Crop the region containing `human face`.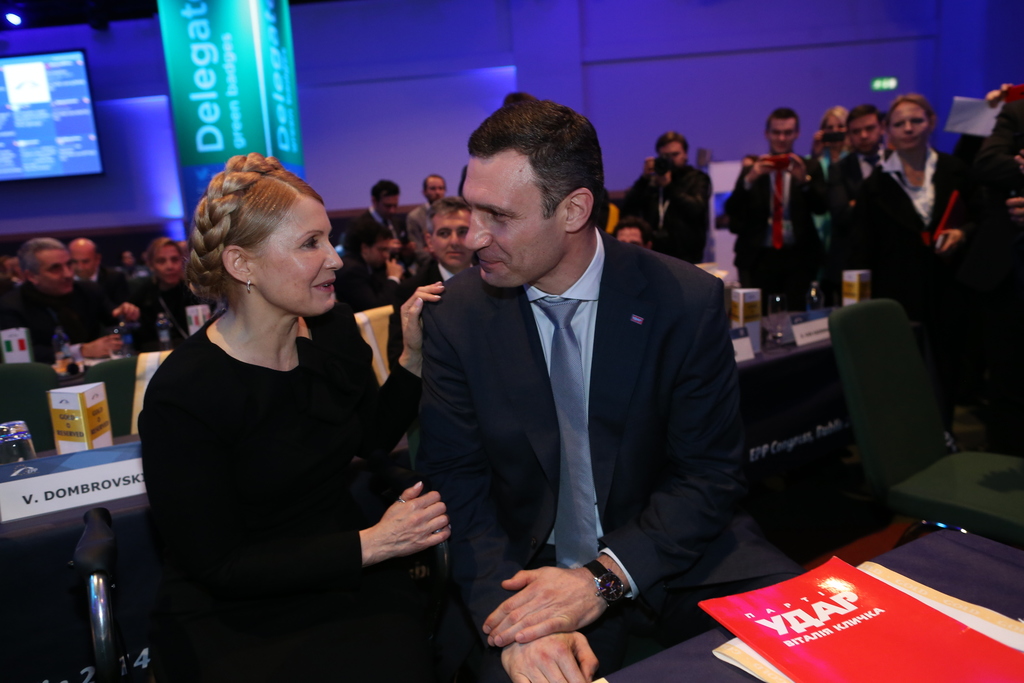
Crop region: (150,243,180,284).
